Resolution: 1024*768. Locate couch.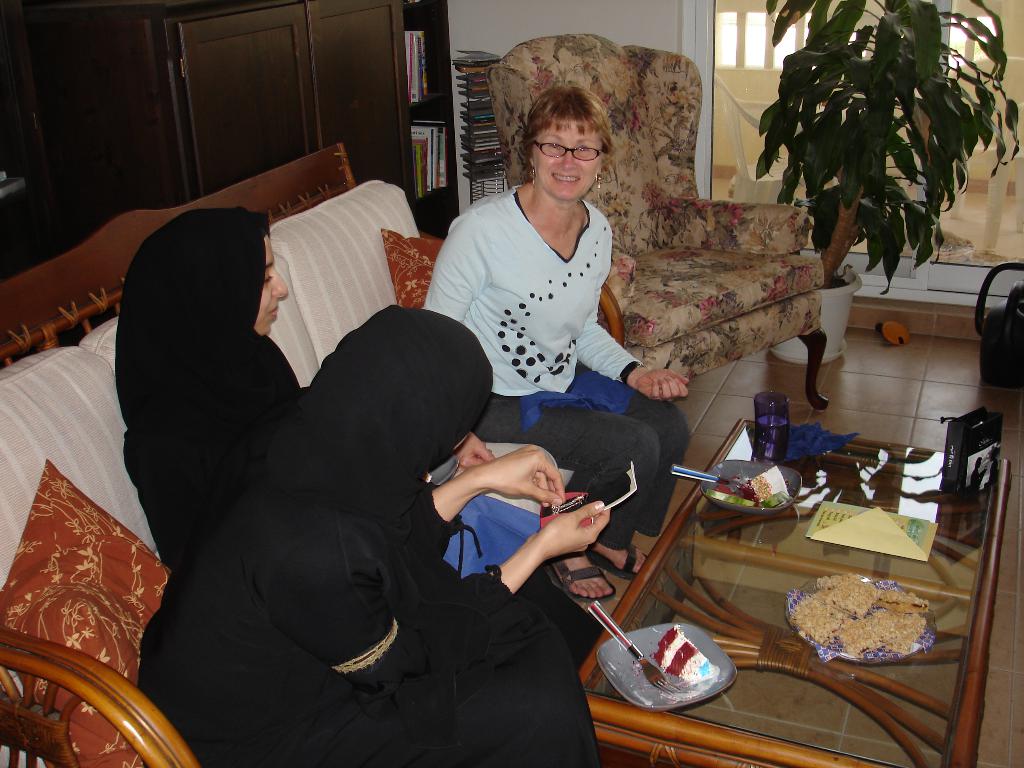
bbox=[0, 142, 625, 767].
